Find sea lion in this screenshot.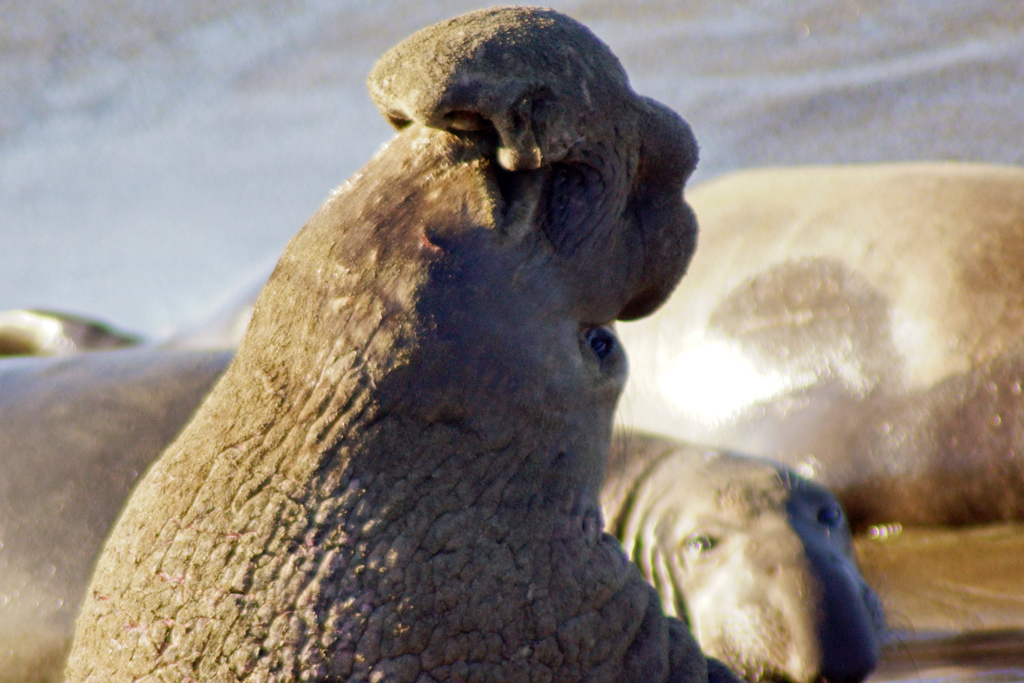
The bounding box for sea lion is detection(161, 171, 1023, 532).
